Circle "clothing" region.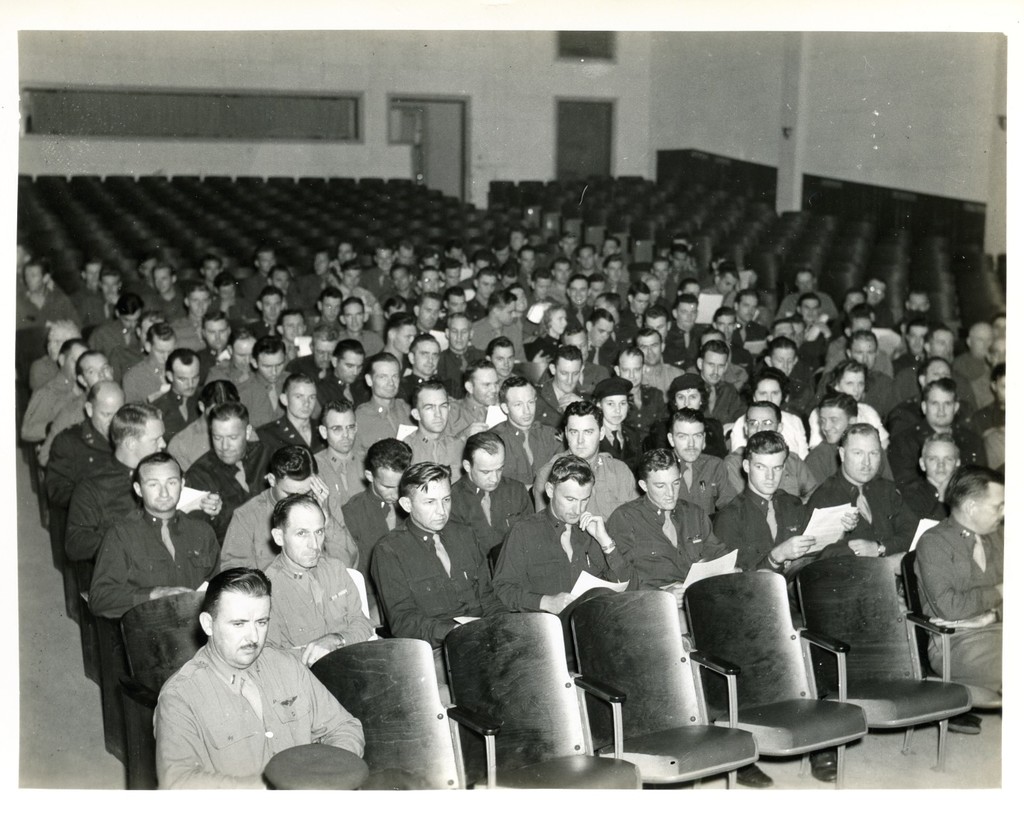
Region: select_region(11, 260, 21, 290).
